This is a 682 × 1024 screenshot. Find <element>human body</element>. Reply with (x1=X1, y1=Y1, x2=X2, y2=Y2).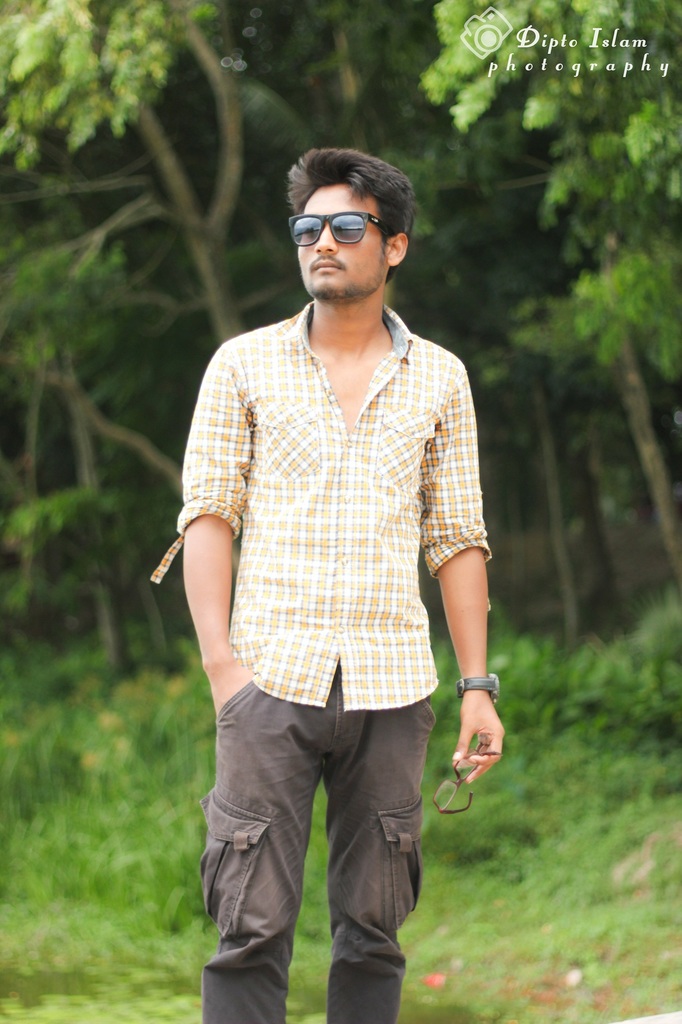
(x1=150, y1=144, x2=498, y2=1021).
